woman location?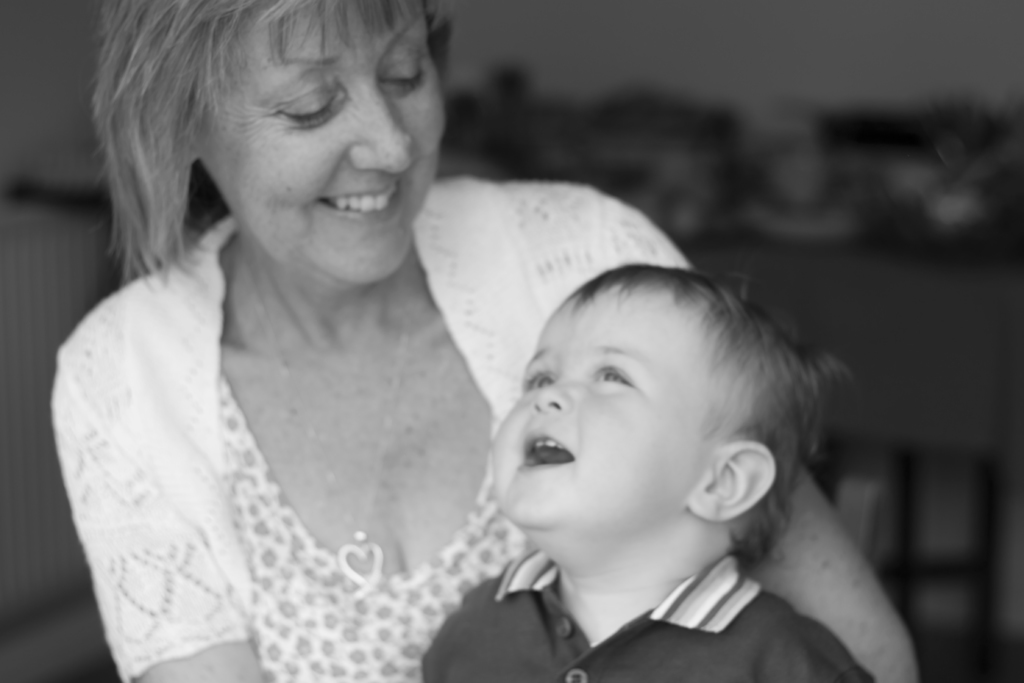
{"x1": 49, "y1": 17, "x2": 785, "y2": 677}
